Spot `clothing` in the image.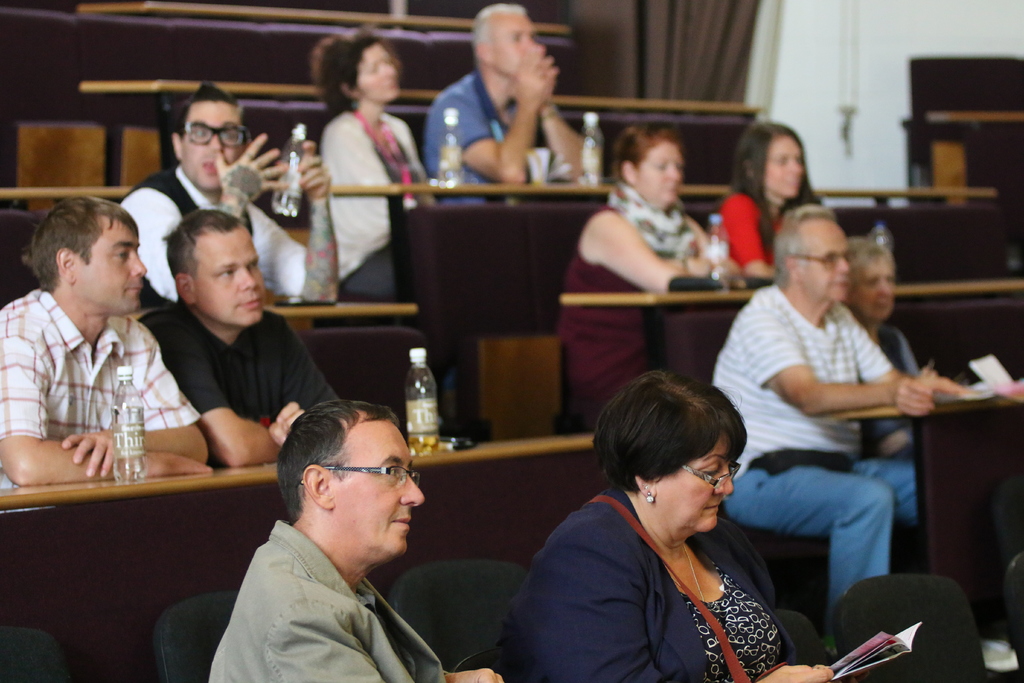
`clothing` found at locate(706, 283, 925, 610).
